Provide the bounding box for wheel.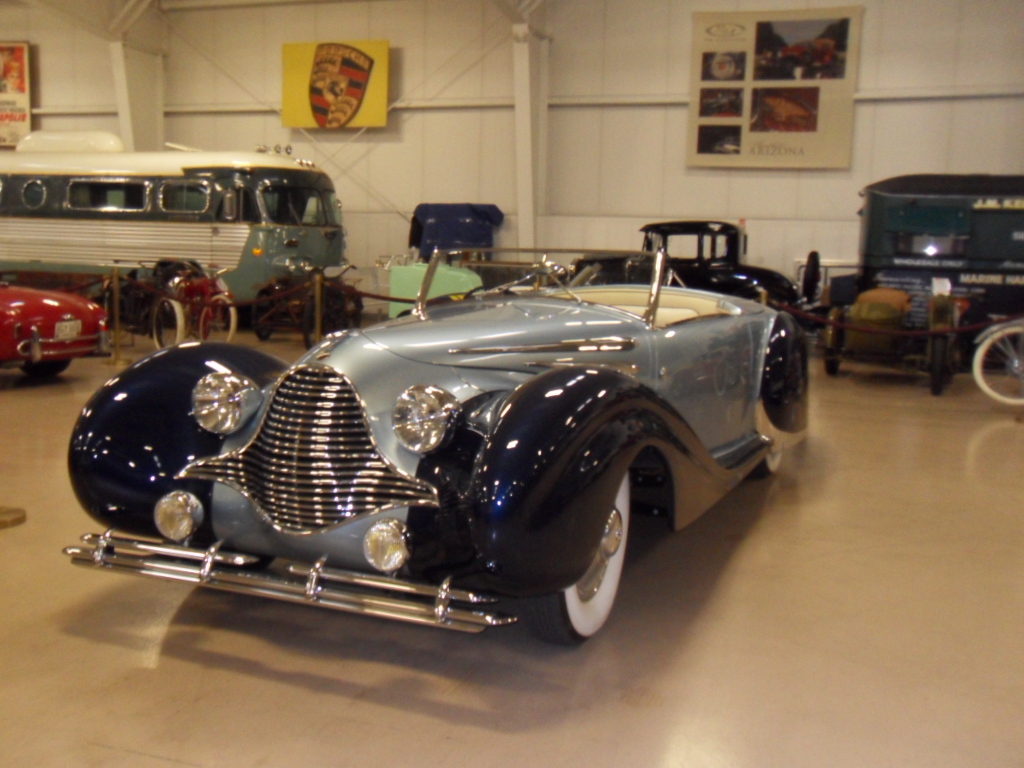
(x1=199, y1=292, x2=234, y2=343).
